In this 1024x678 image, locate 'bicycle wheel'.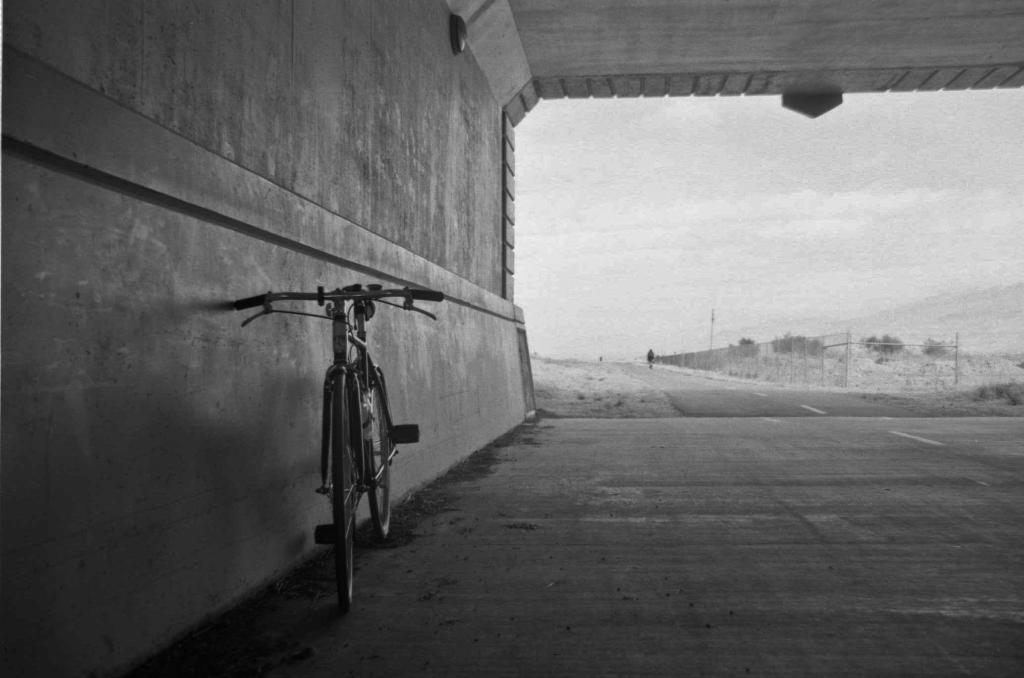
Bounding box: 330:367:363:613.
